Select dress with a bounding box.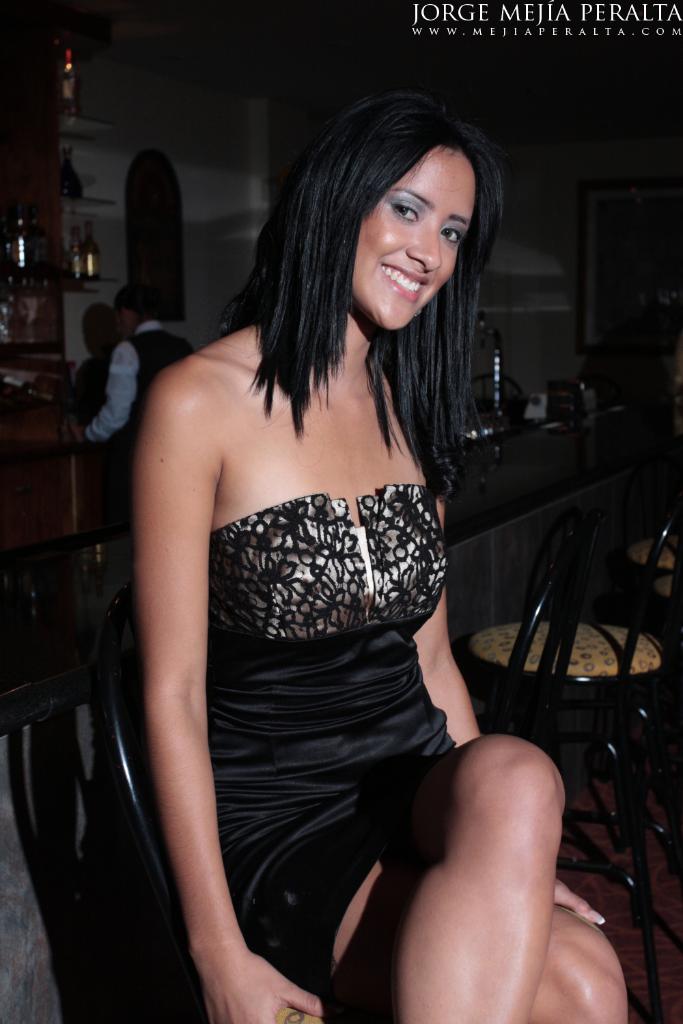
208,487,462,993.
